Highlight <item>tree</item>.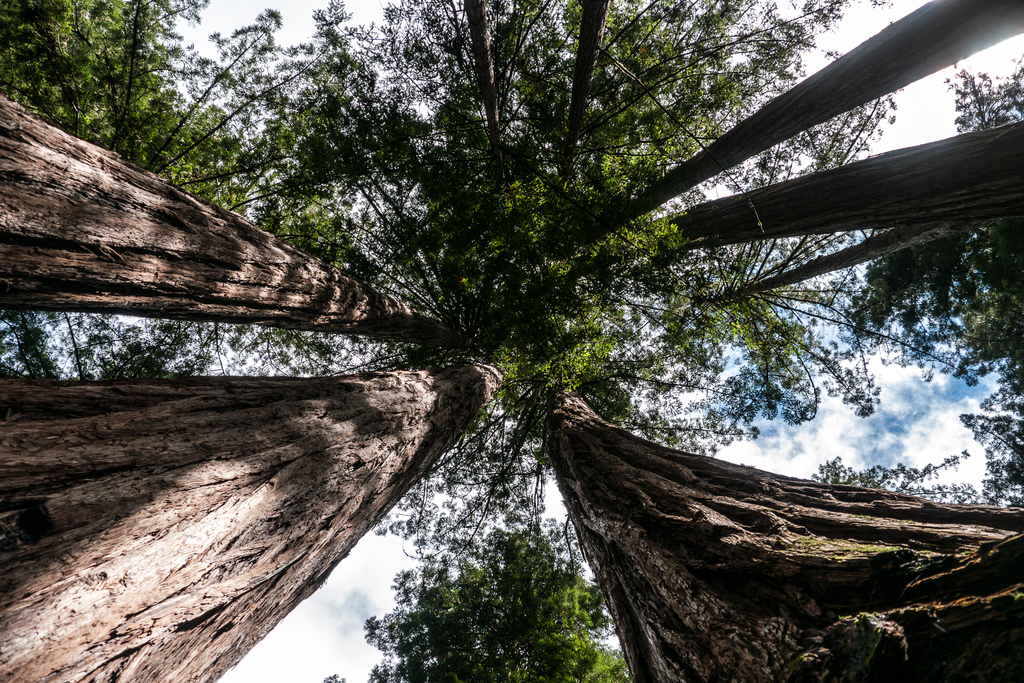
Highlighted region: bbox=(566, 118, 1023, 284).
